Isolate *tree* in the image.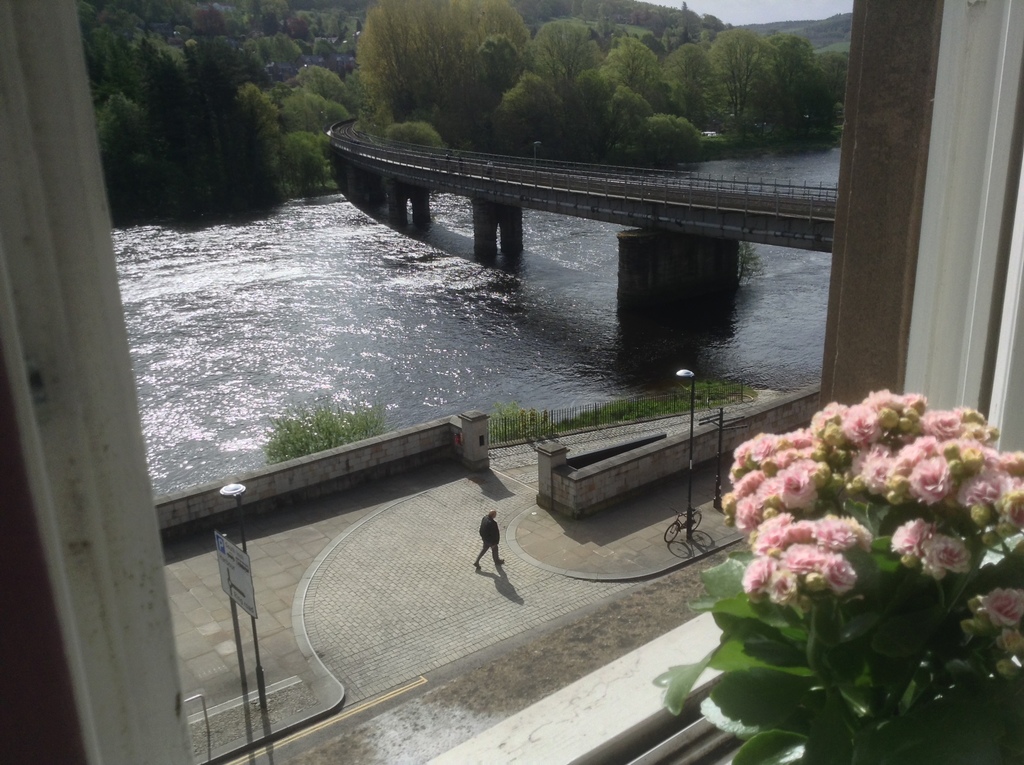
Isolated region: BBox(254, 383, 400, 472).
